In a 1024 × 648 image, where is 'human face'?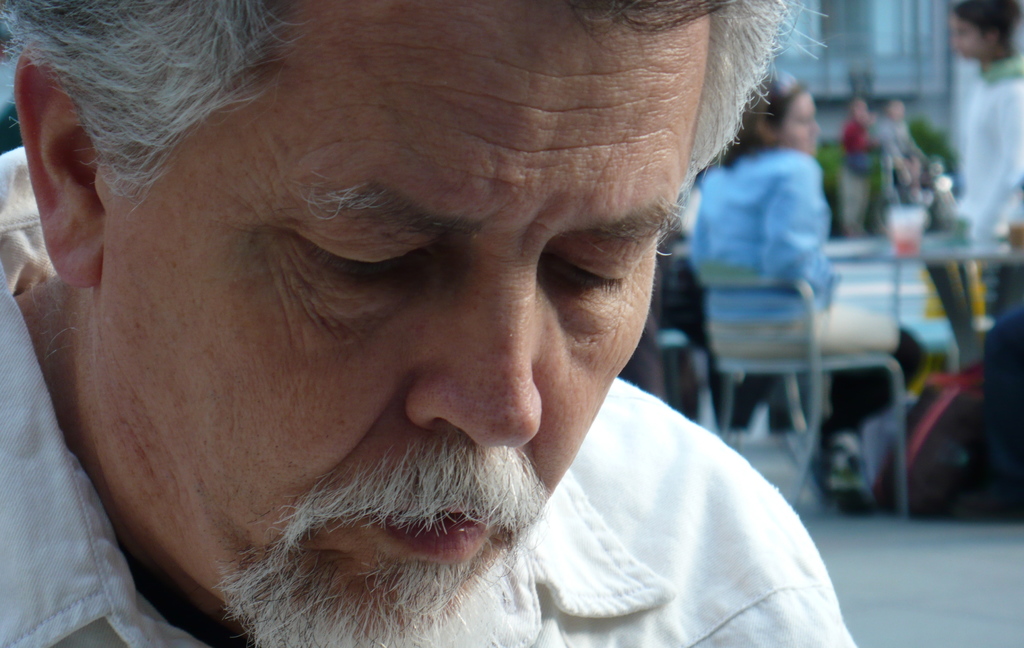
<box>99,11,698,641</box>.
